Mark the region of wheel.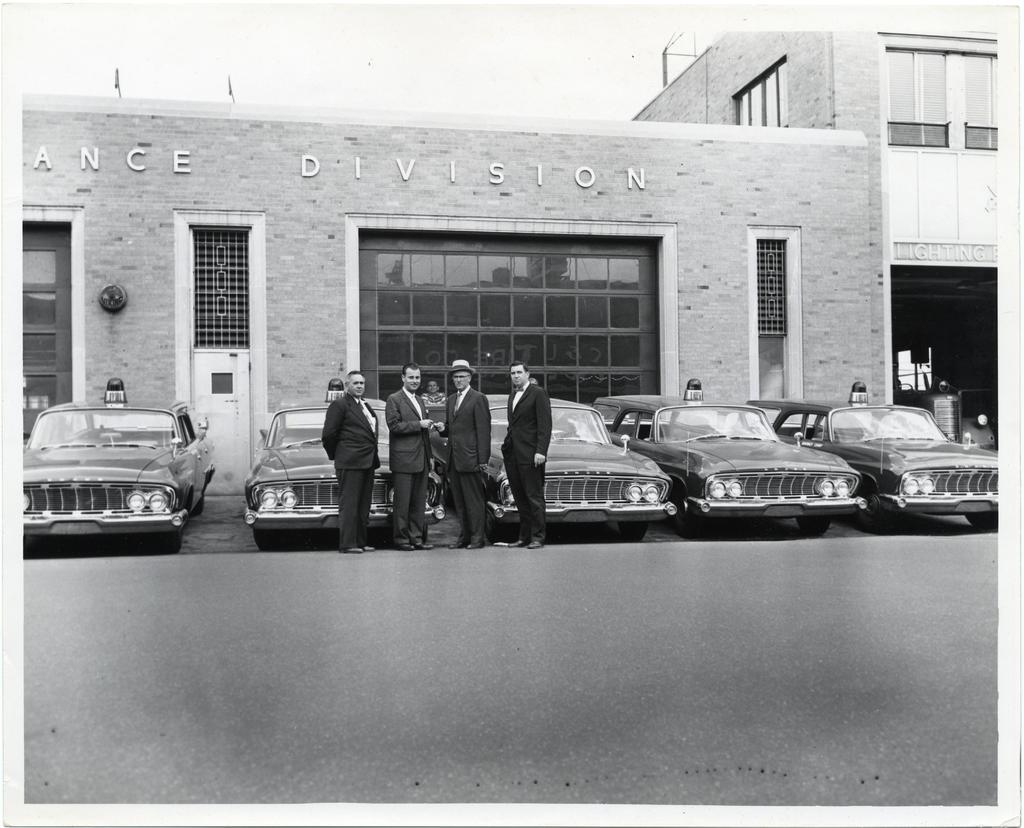
Region: {"left": 621, "top": 519, "right": 648, "bottom": 542}.
